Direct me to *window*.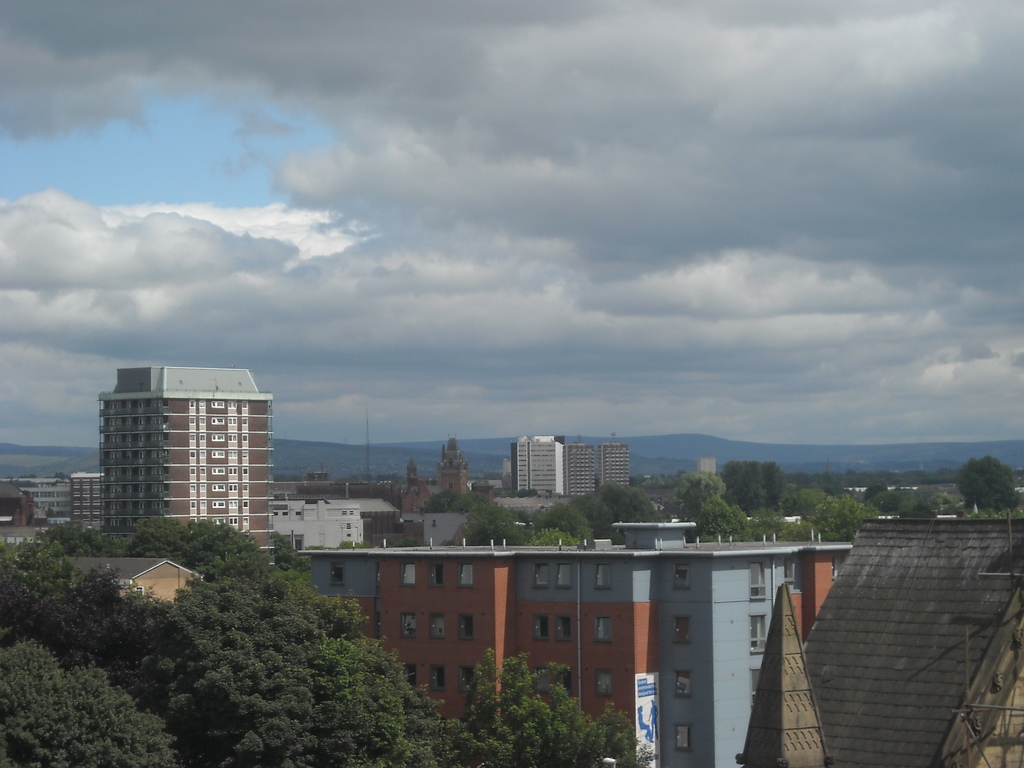
Direction: detection(746, 559, 768, 603).
